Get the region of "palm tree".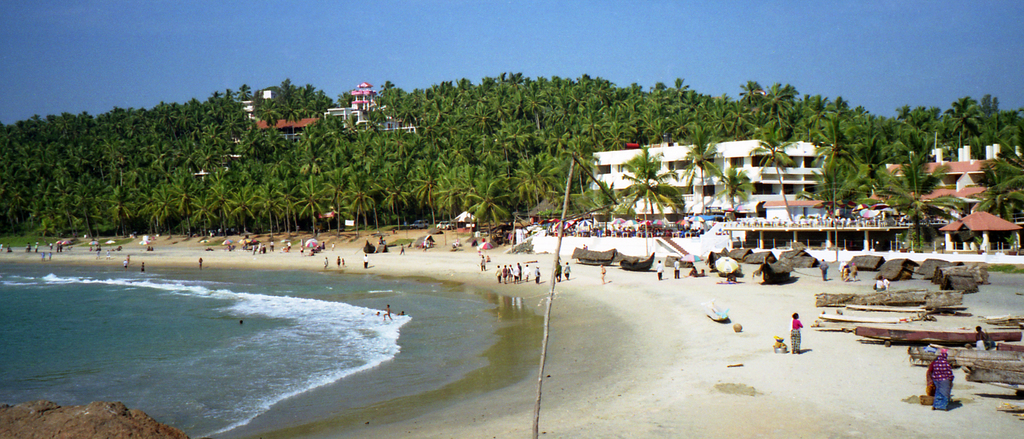
crop(972, 150, 1023, 223).
